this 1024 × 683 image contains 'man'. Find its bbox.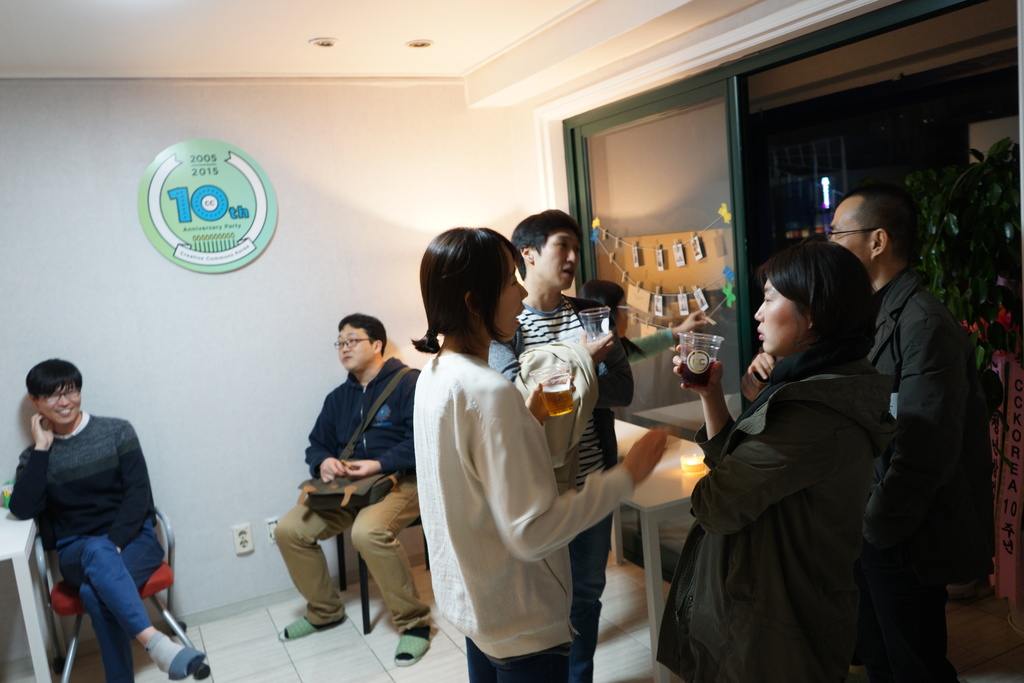
x1=824 y1=191 x2=975 y2=682.
